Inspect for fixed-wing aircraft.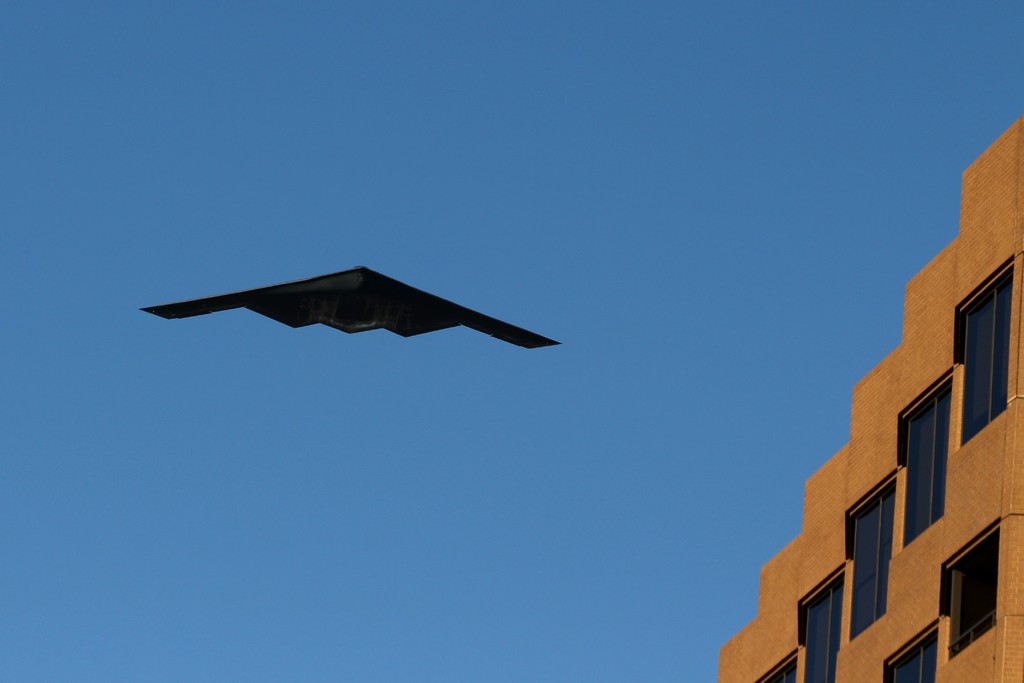
Inspection: 134/258/566/347.
